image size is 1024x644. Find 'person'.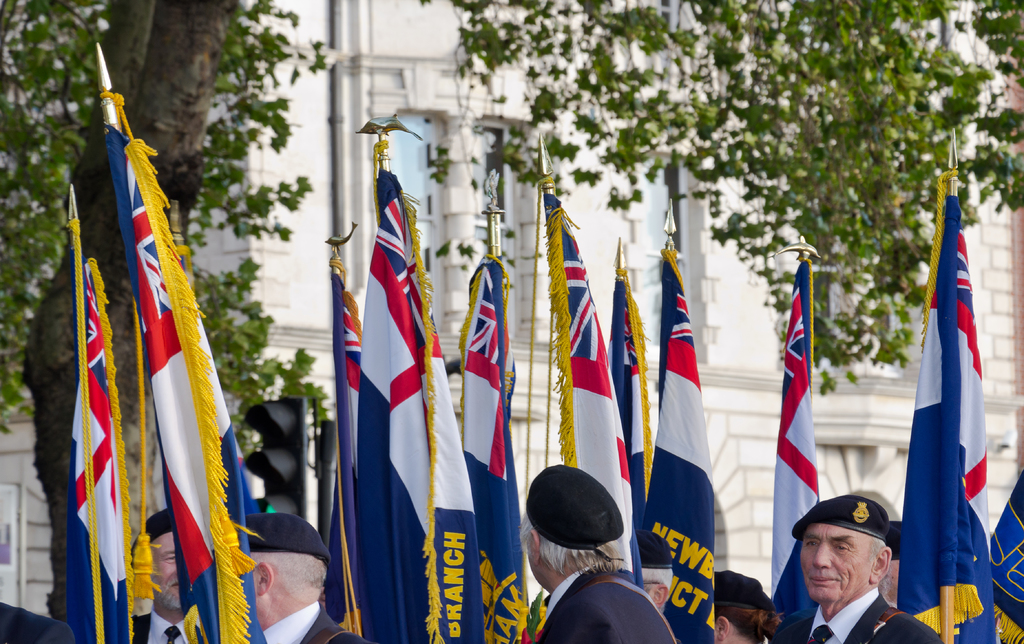
pyautogui.locateOnScreen(128, 513, 195, 643).
